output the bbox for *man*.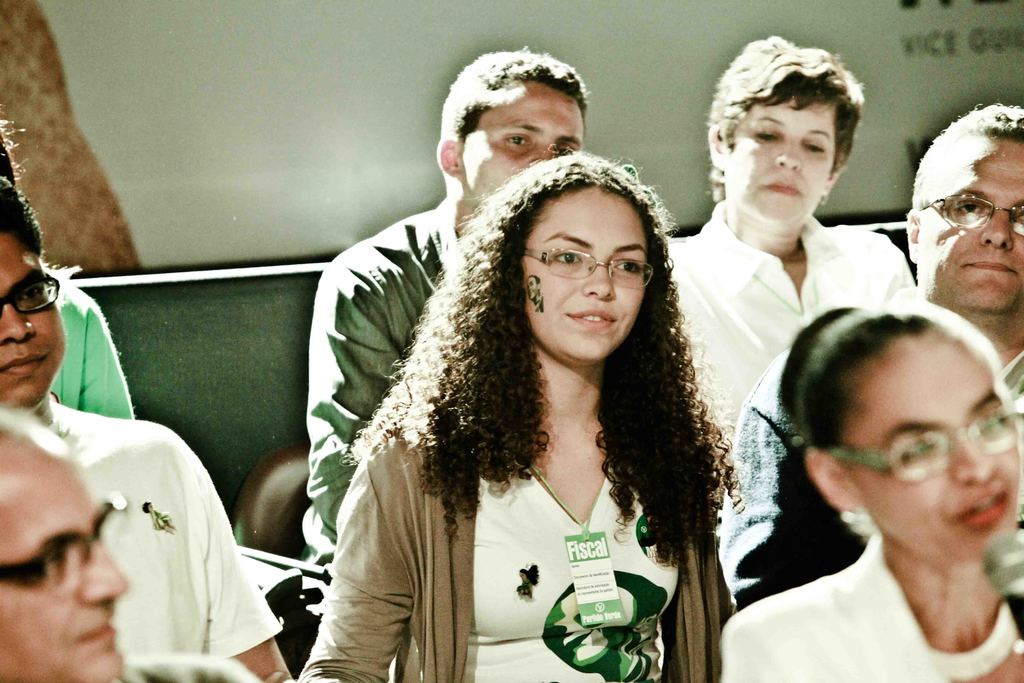
[0,176,299,682].
